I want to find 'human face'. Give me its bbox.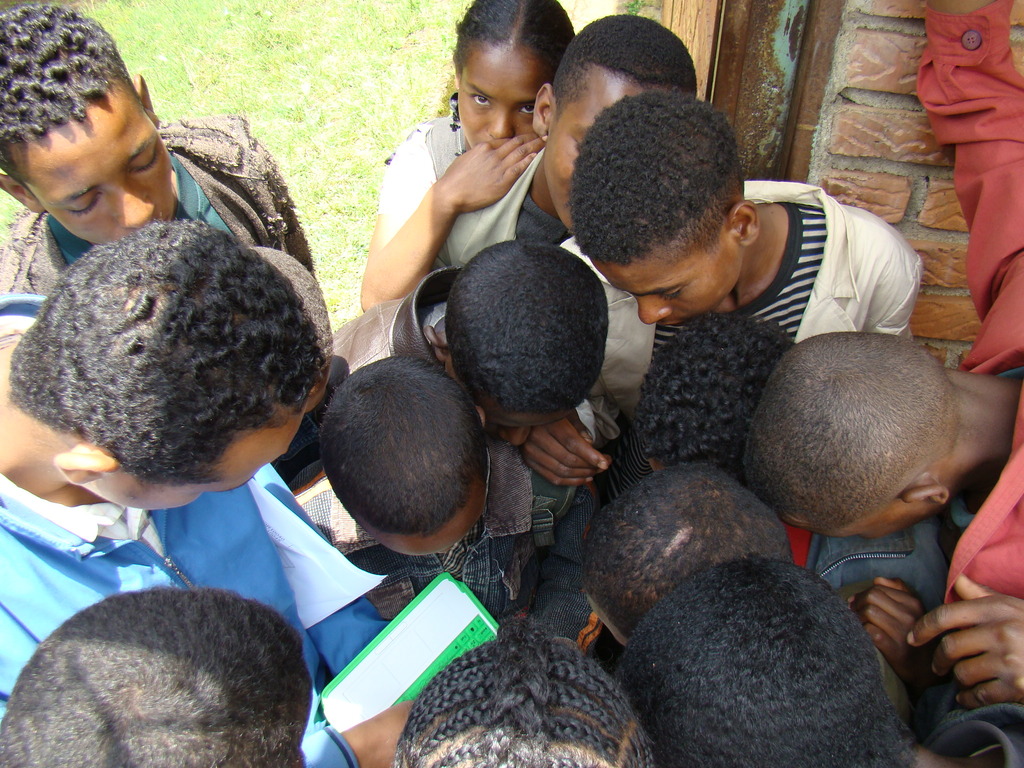
(12, 74, 175, 250).
